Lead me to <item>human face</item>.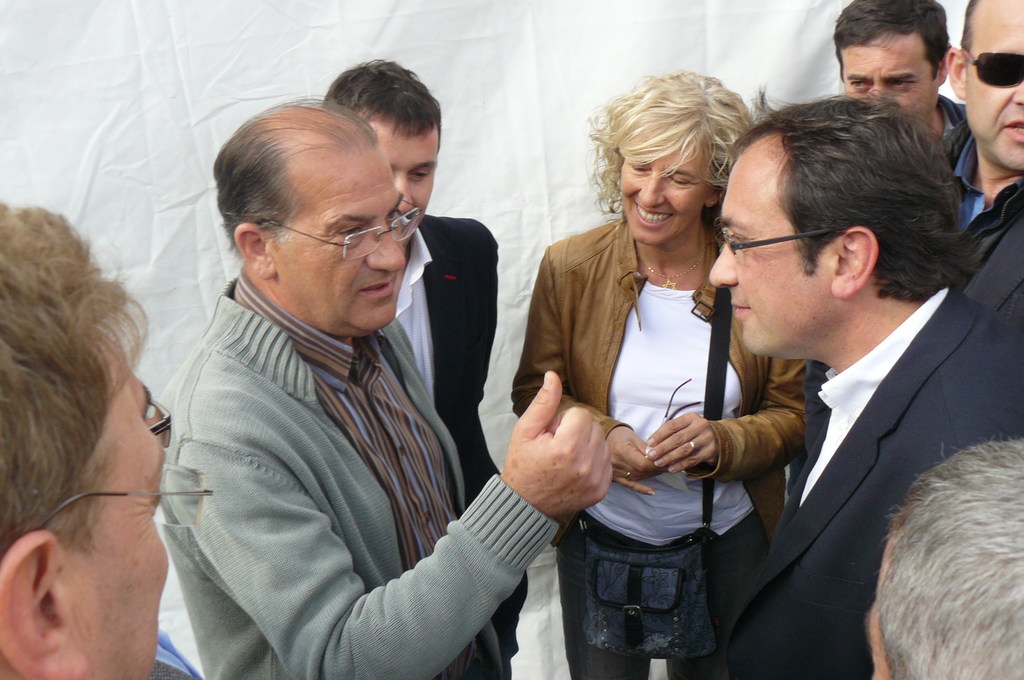
Lead to {"left": 710, "top": 150, "right": 832, "bottom": 350}.
